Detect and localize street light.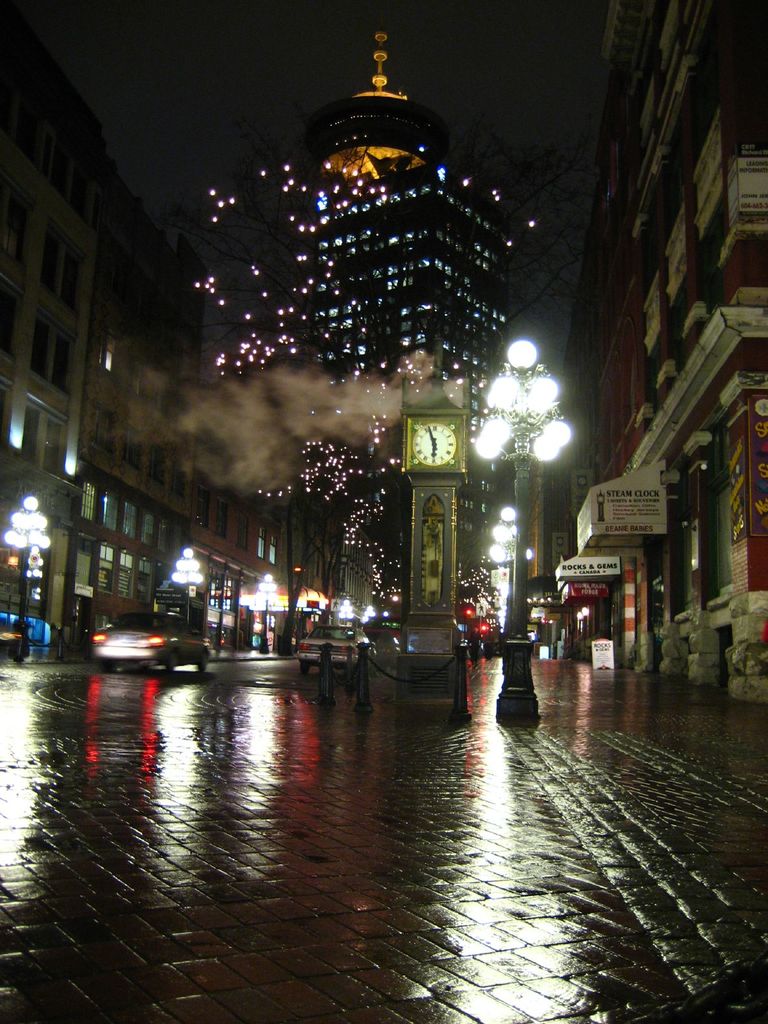
Localized at x1=356 y1=599 x2=381 y2=630.
